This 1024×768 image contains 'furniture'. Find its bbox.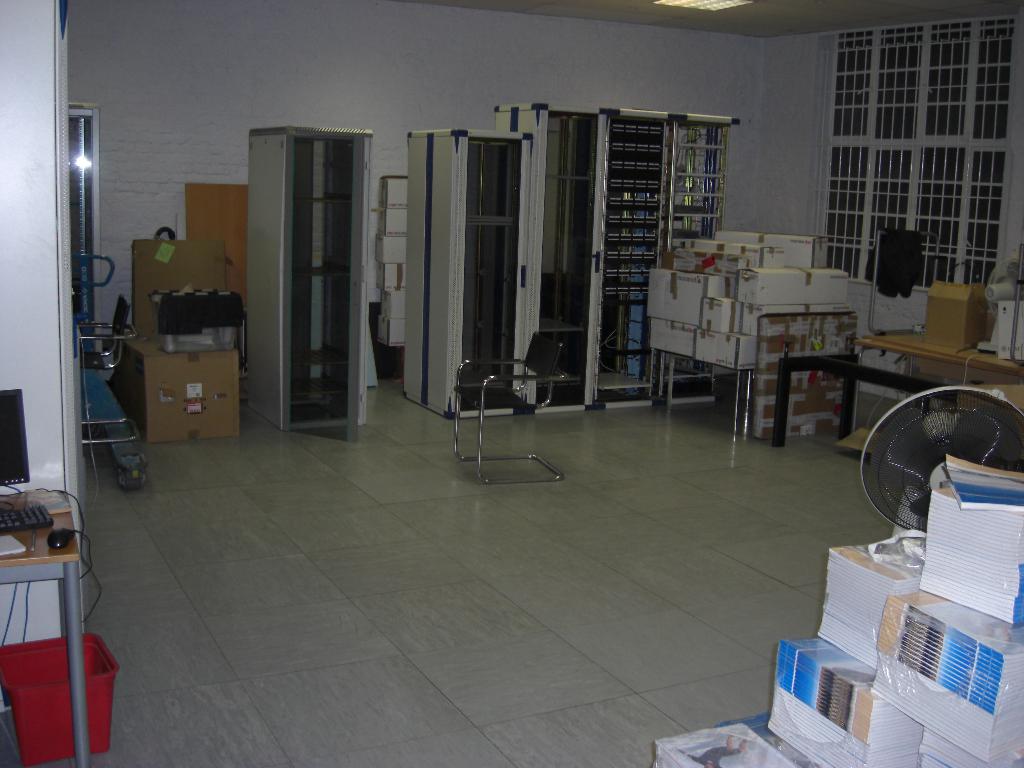
bbox=(837, 331, 1023, 446).
